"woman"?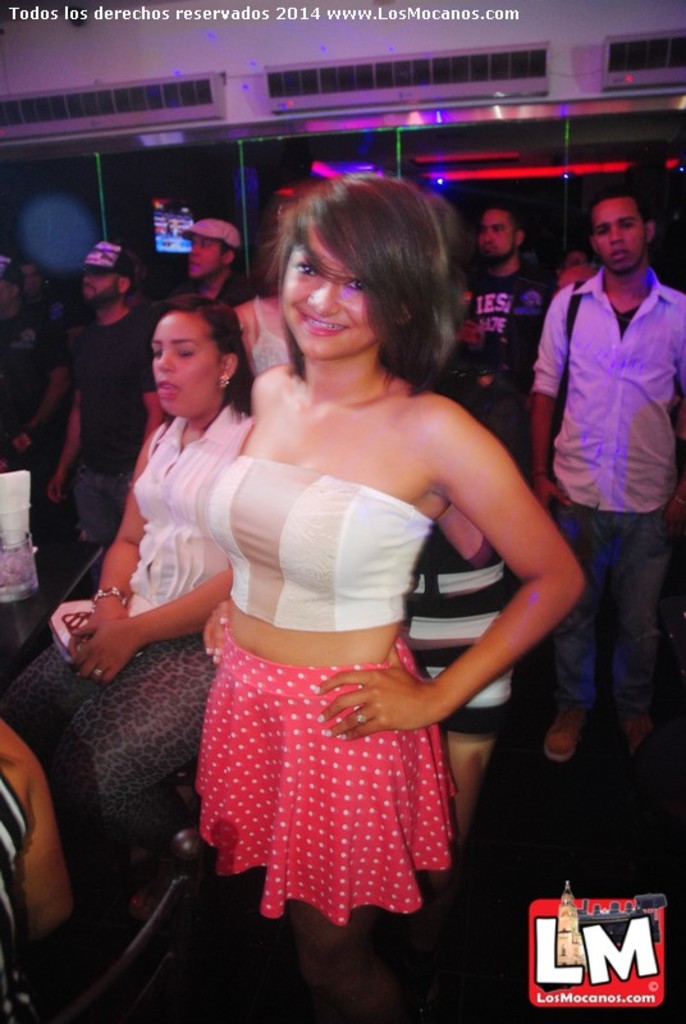
Rect(0, 298, 248, 820)
